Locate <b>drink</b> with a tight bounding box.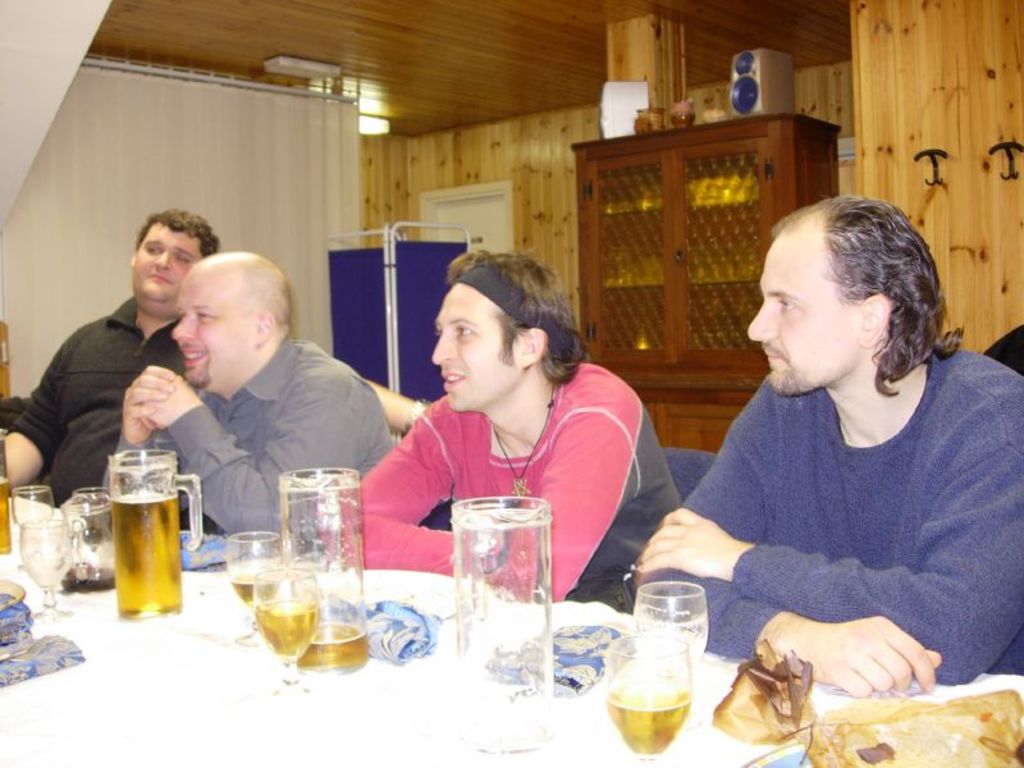
bbox=[0, 479, 14, 556].
